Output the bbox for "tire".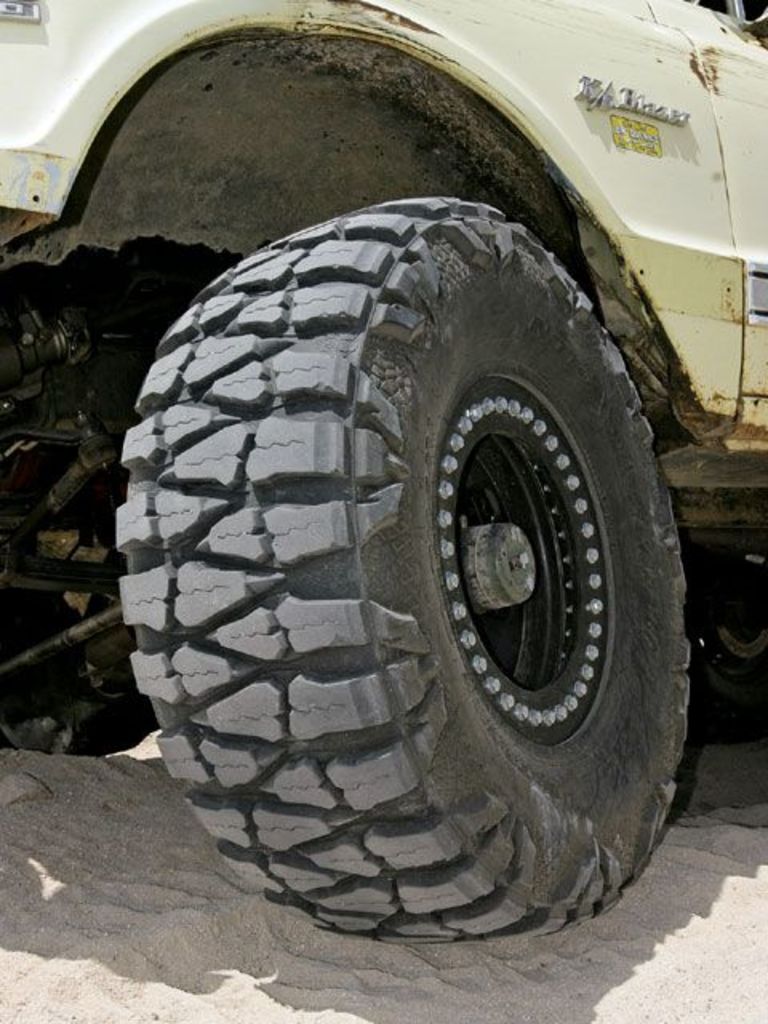
region(675, 536, 766, 725).
